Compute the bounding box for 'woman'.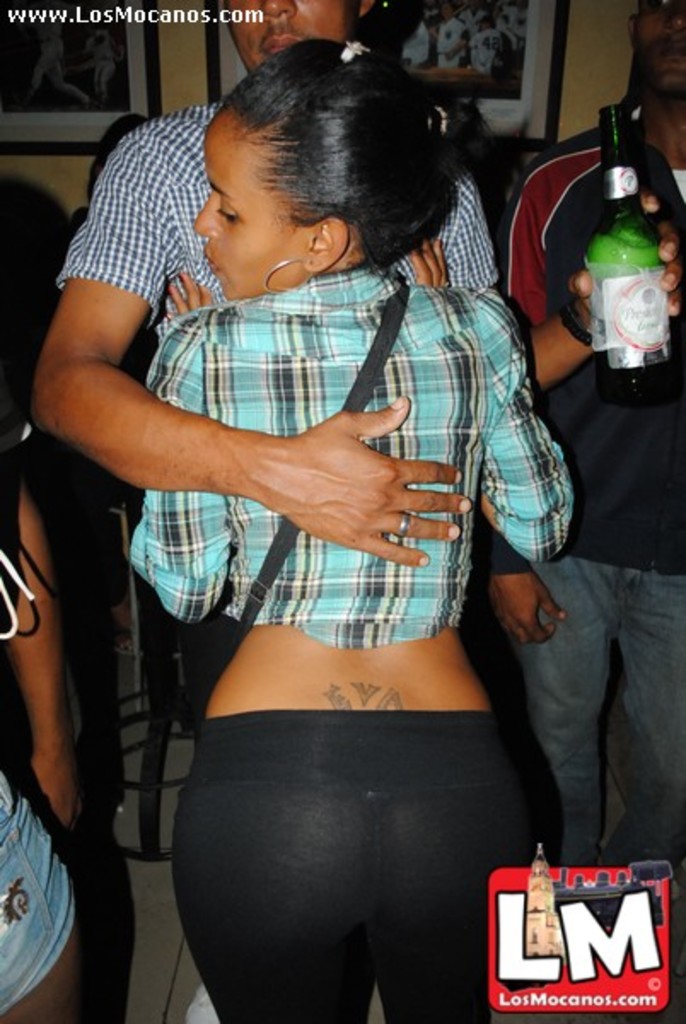
<bbox>85, 27, 596, 1005</bbox>.
